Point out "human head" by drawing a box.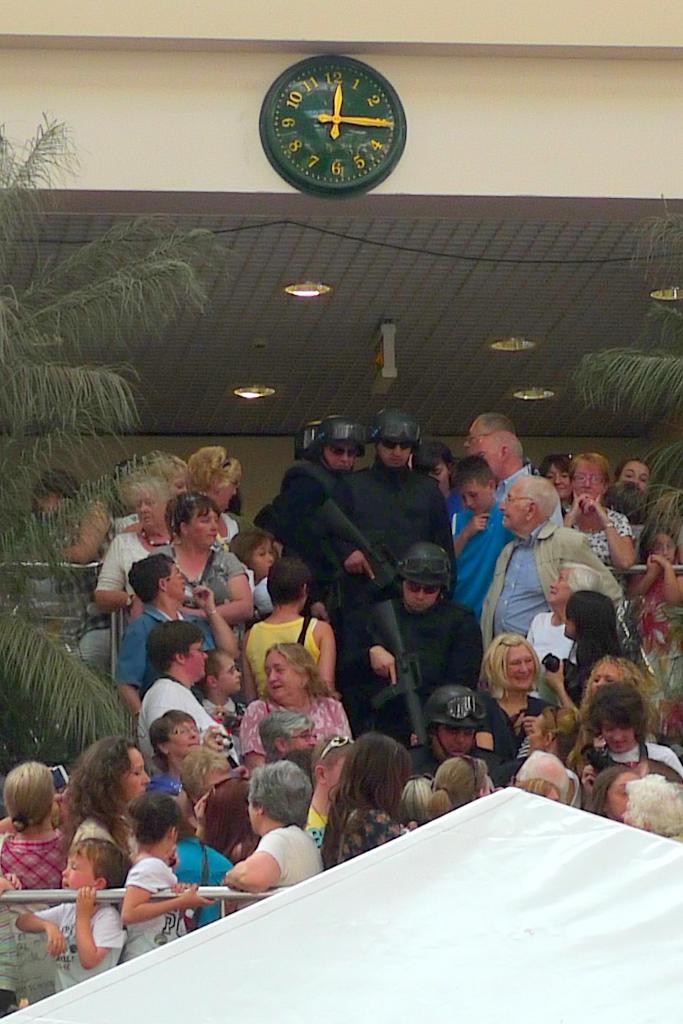
region(601, 481, 661, 519).
